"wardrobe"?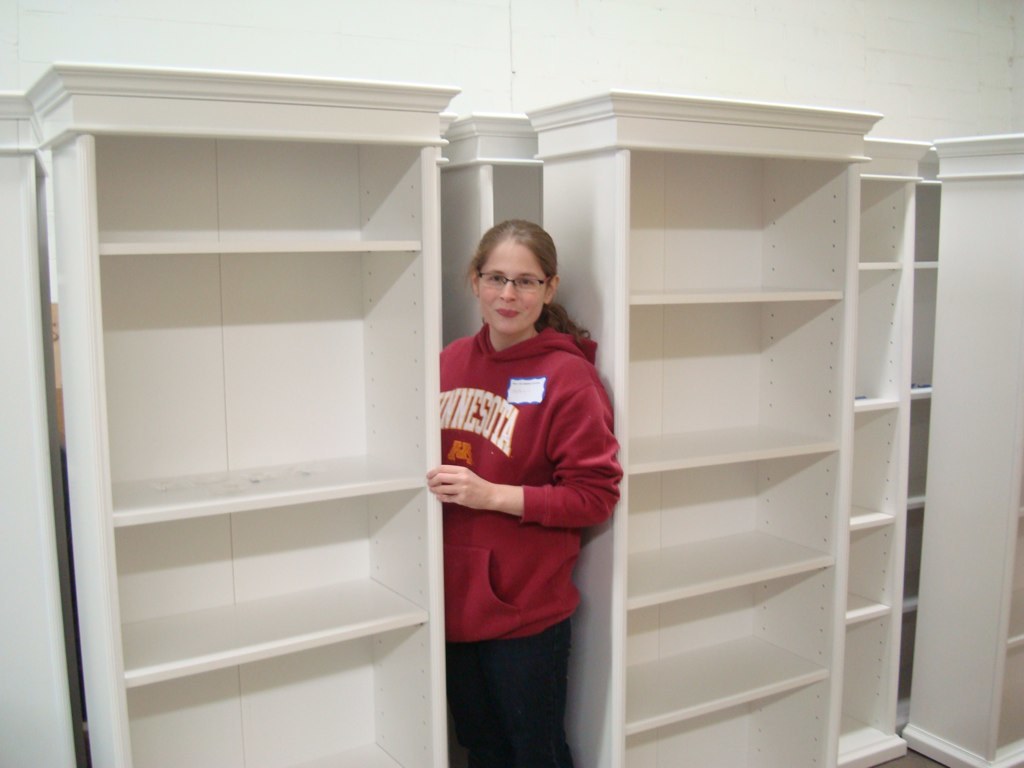
x1=0 y1=54 x2=1023 y2=767
